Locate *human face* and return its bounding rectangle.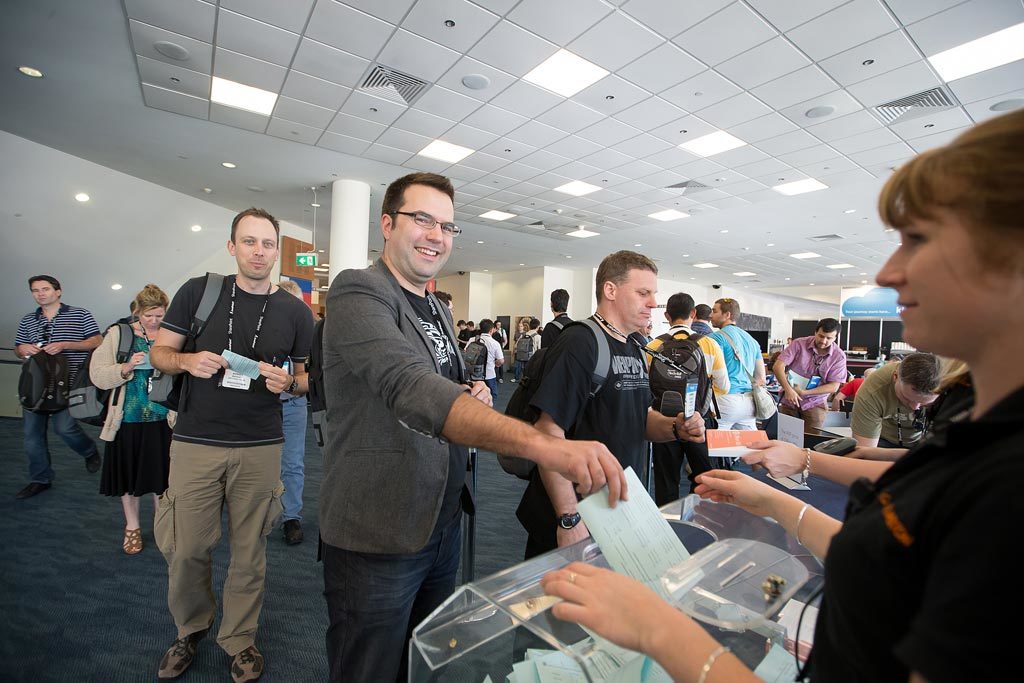
{"x1": 708, "y1": 300, "x2": 725, "y2": 328}.
